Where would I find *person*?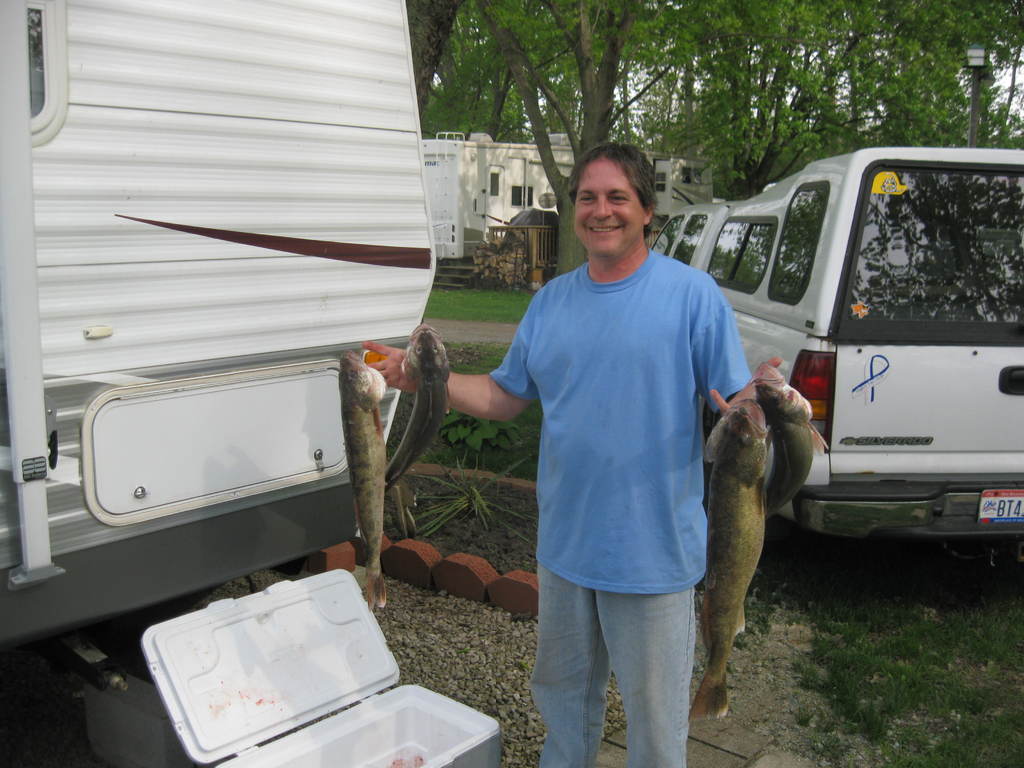
At <region>363, 144, 783, 767</region>.
